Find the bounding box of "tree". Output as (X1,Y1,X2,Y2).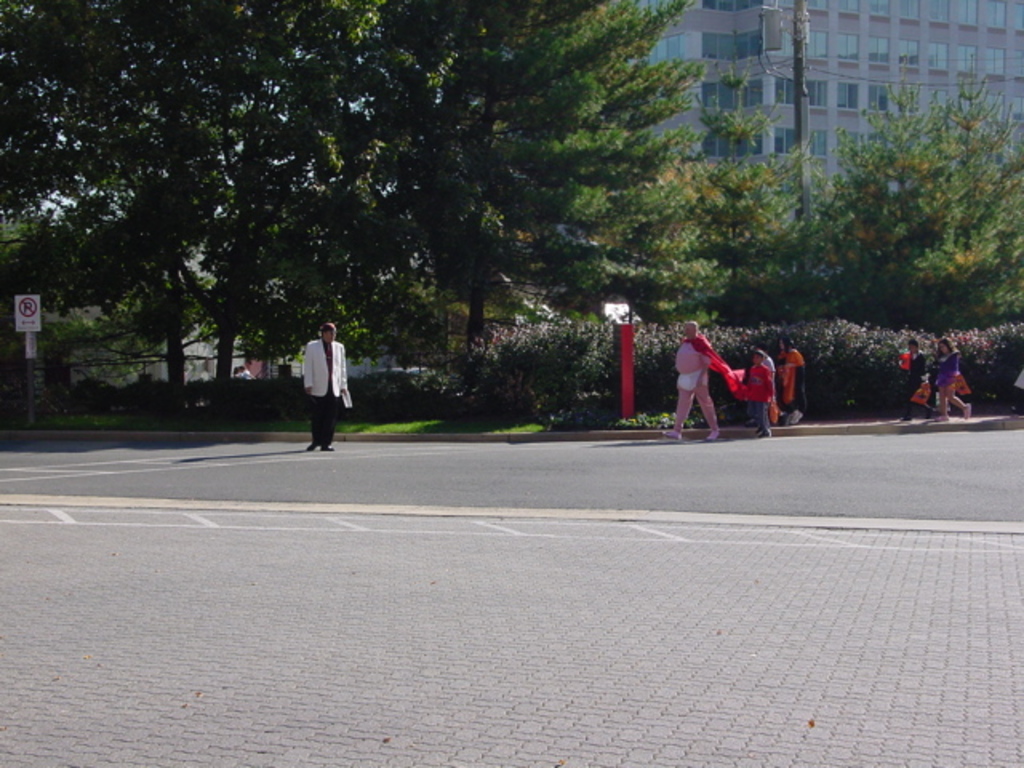
(811,34,1022,421).
